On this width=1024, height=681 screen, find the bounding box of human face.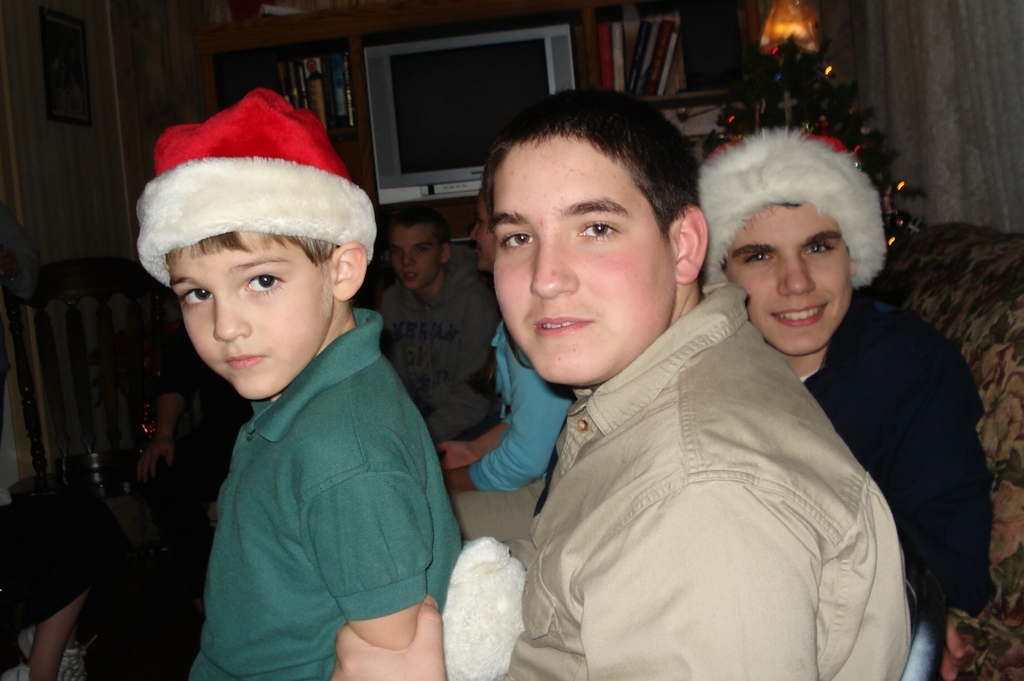
Bounding box: <region>390, 225, 438, 294</region>.
